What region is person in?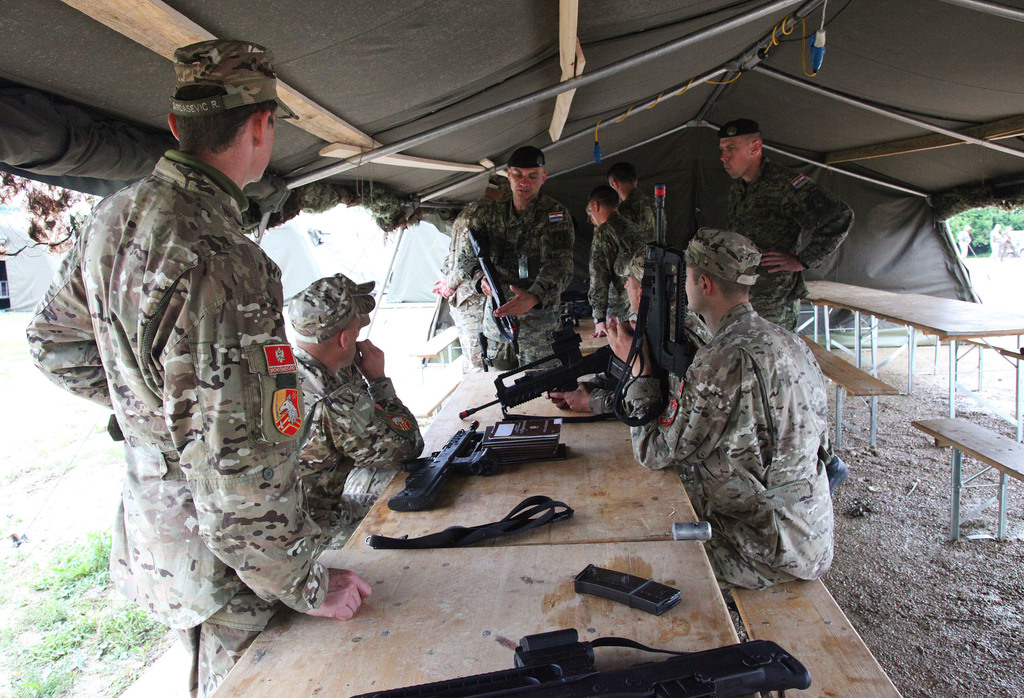
box(464, 141, 582, 372).
